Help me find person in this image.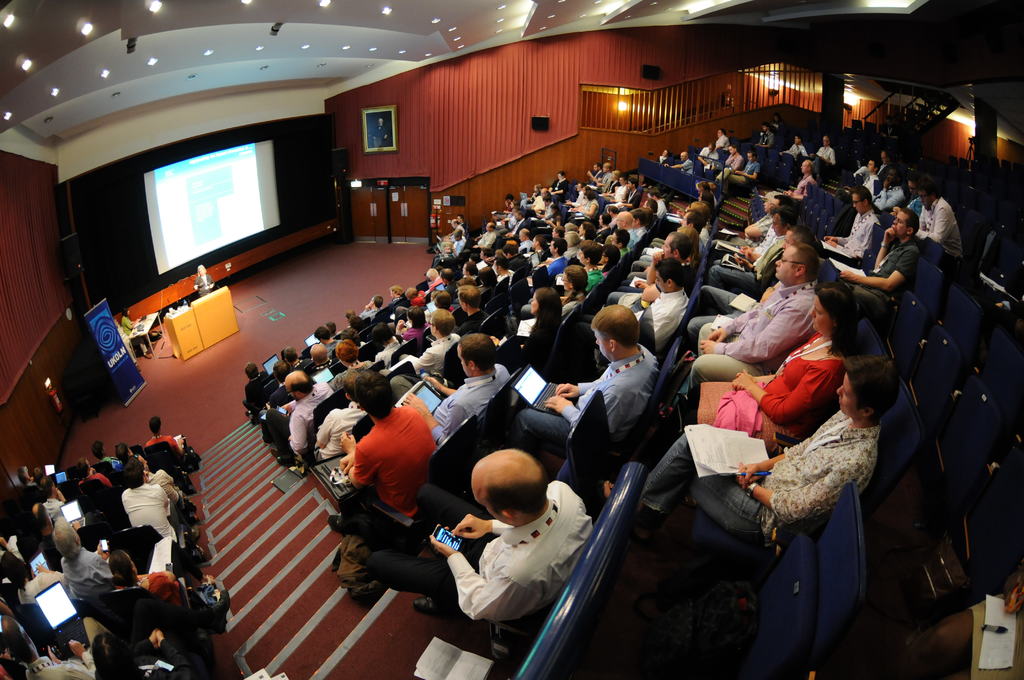
Found it: rect(605, 350, 902, 547).
